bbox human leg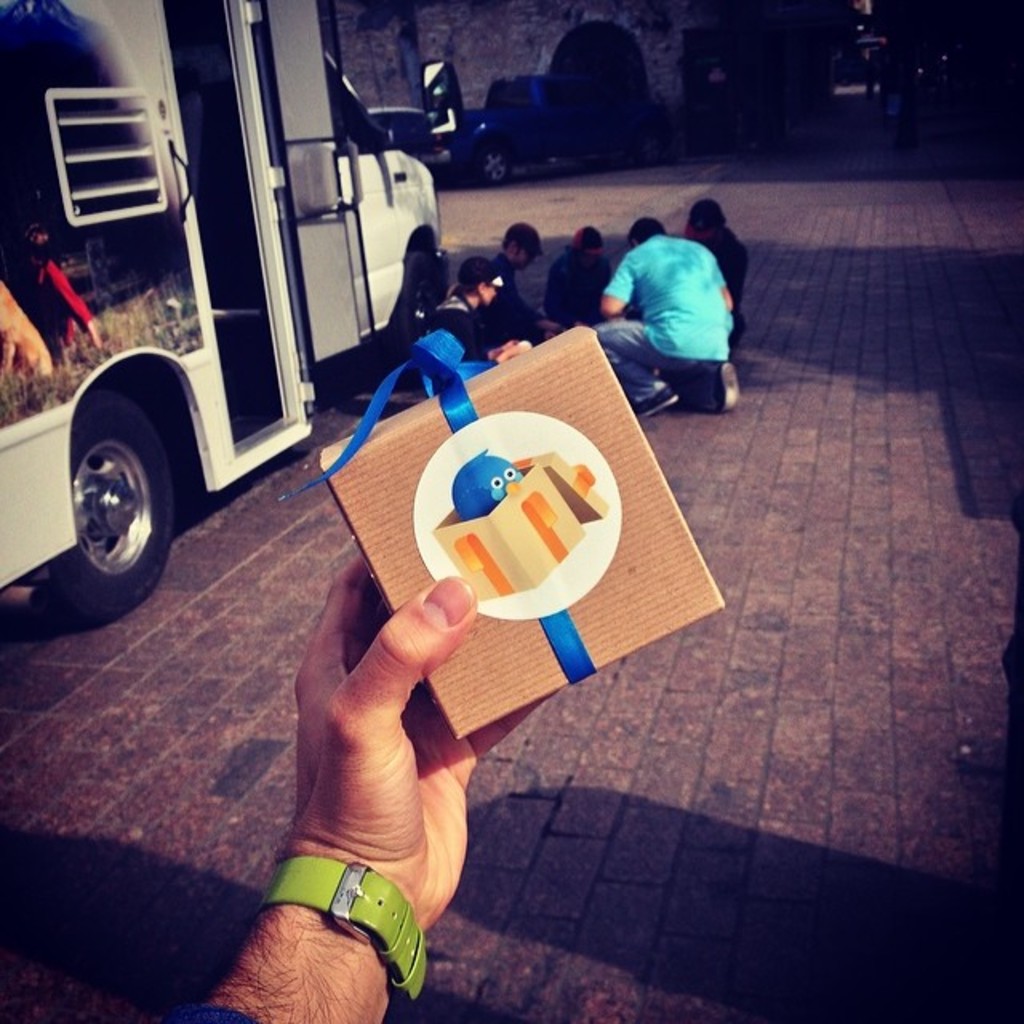
select_region(590, 323, 682, 419)
